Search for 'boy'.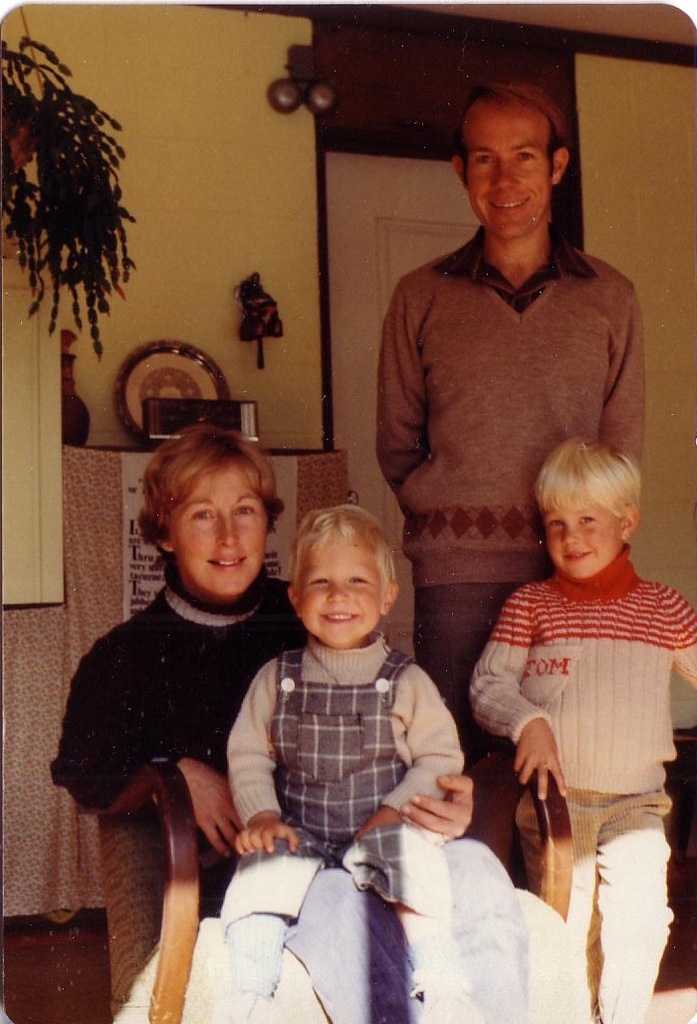
Found at detection(206, 508, 466, 1023).
